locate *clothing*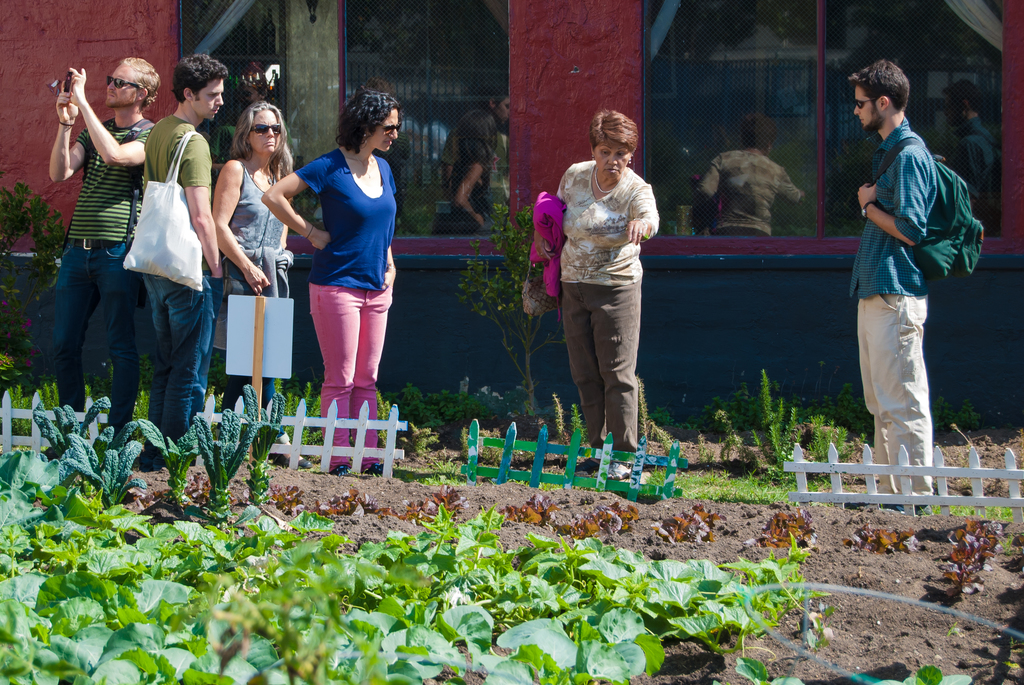
851 116 941 503
